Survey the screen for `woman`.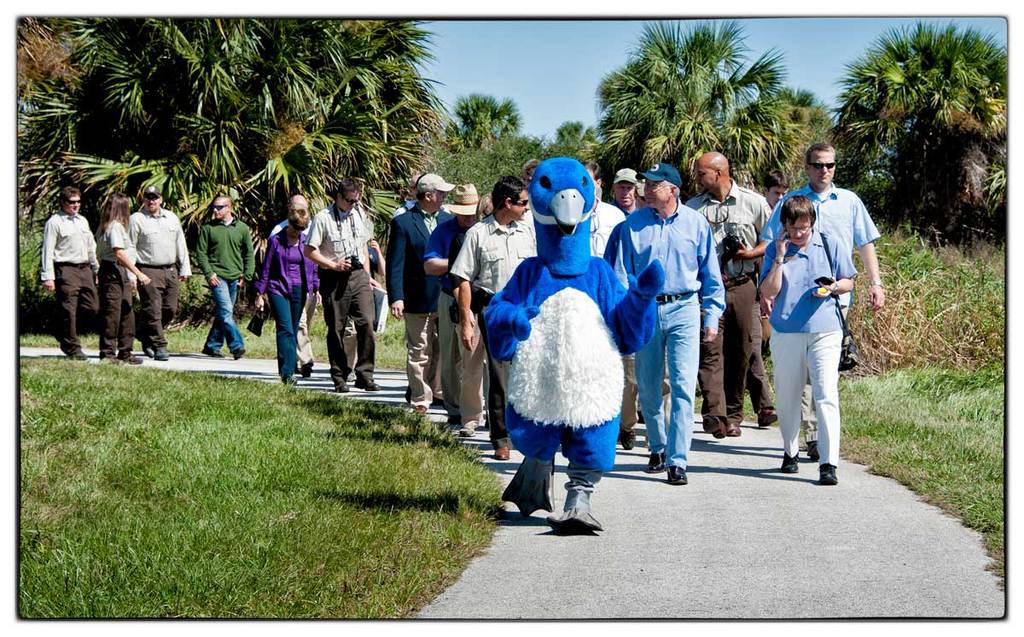
Survey found: 99 195 152 364.
